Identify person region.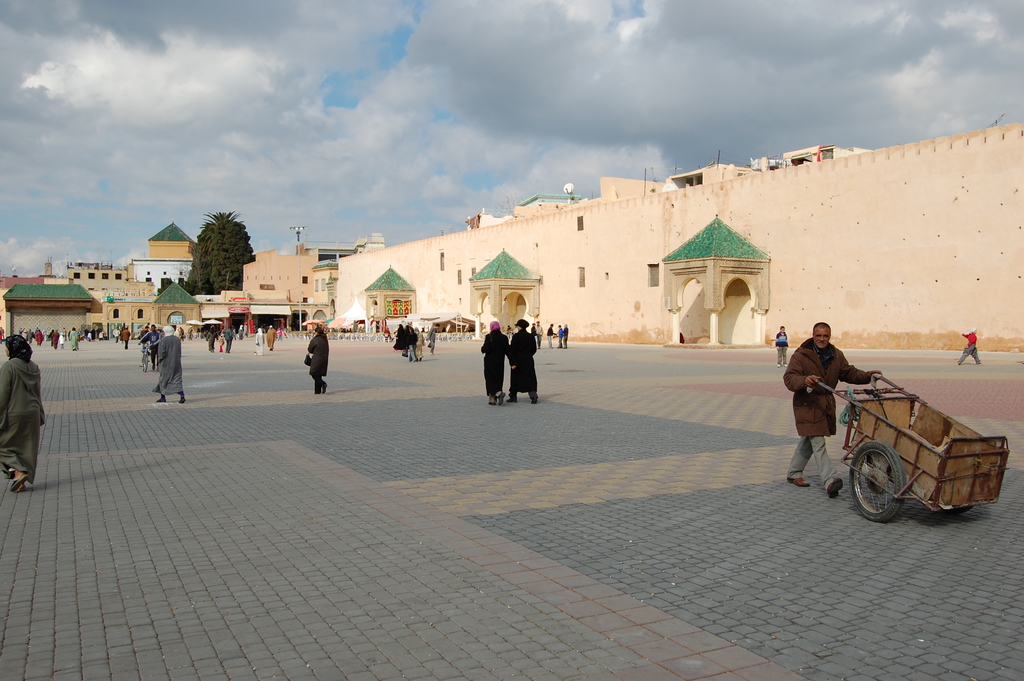
Region: box(265, 326, 275, 350).
